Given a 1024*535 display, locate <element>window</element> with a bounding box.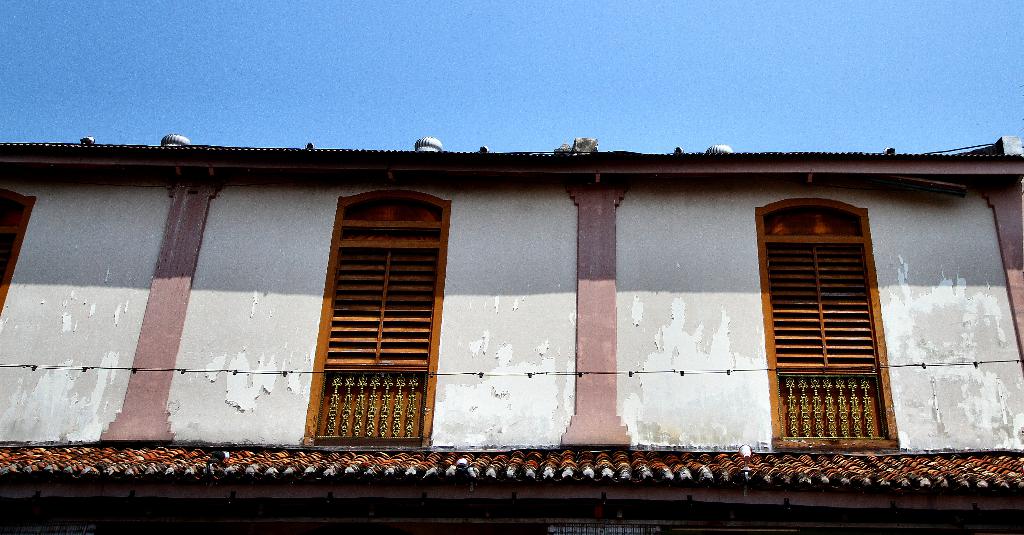
Located: (left=757, top=211, right=905, bottom=460).
